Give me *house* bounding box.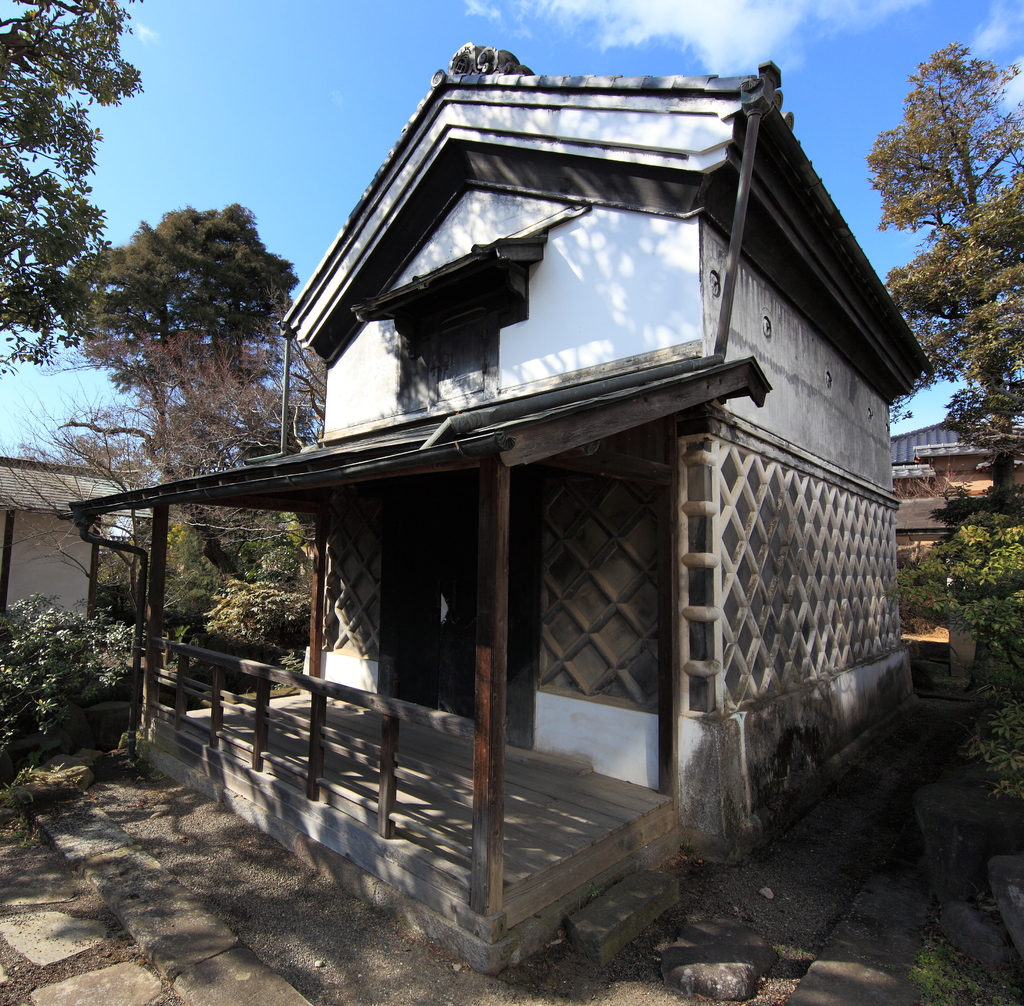
region(68, 35, 941, 977).
